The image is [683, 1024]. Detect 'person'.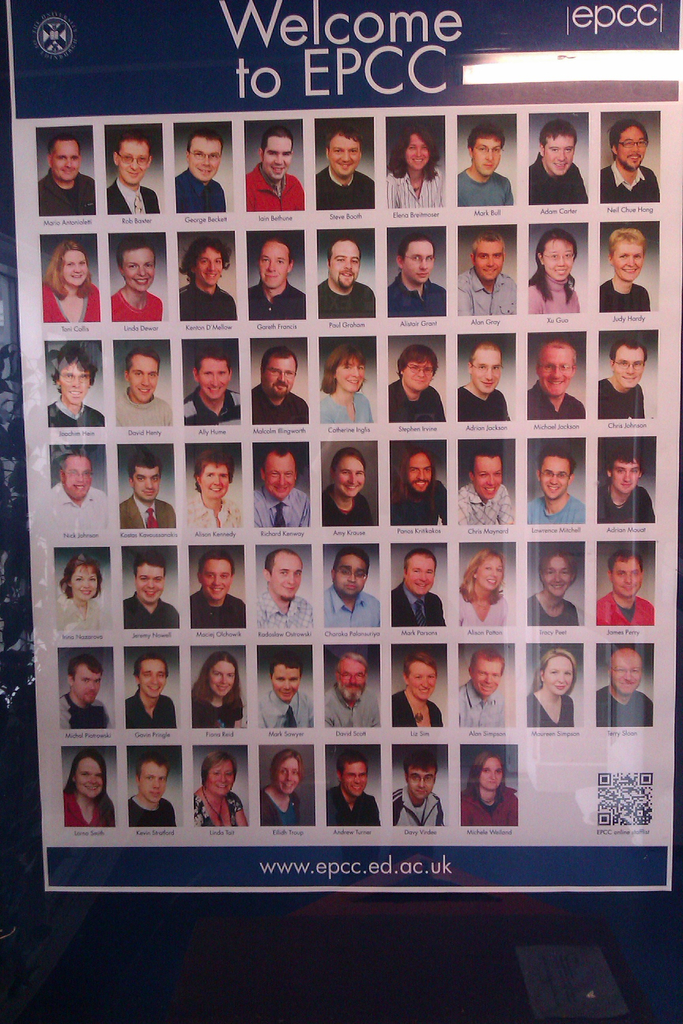
Detection: l=323, t=753, r=381, b=827.
